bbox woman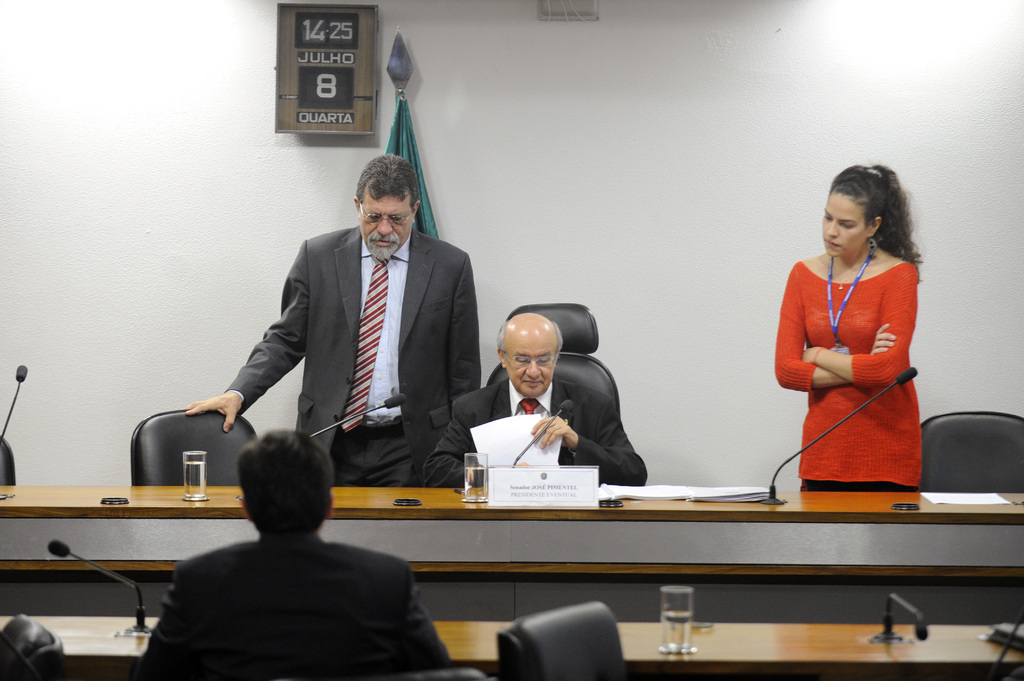
{"x1": 771, "y1": 165, "x2": 939, "y2": 524}
